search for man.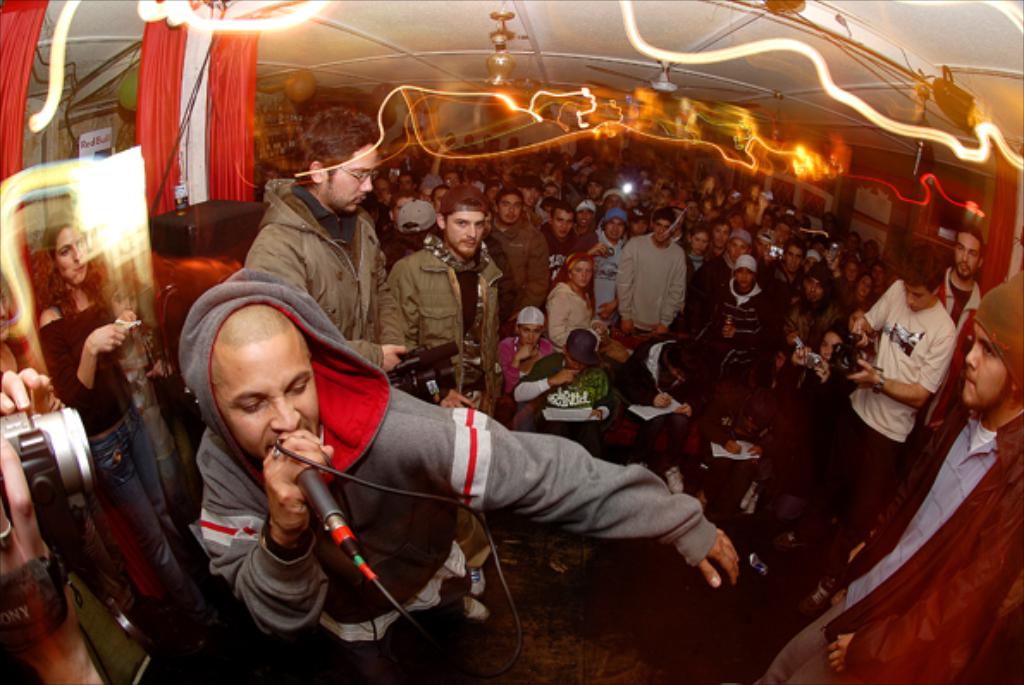
Found at {"x1": 616, "y1": 201, "x2": 690, "y2": 353}.
